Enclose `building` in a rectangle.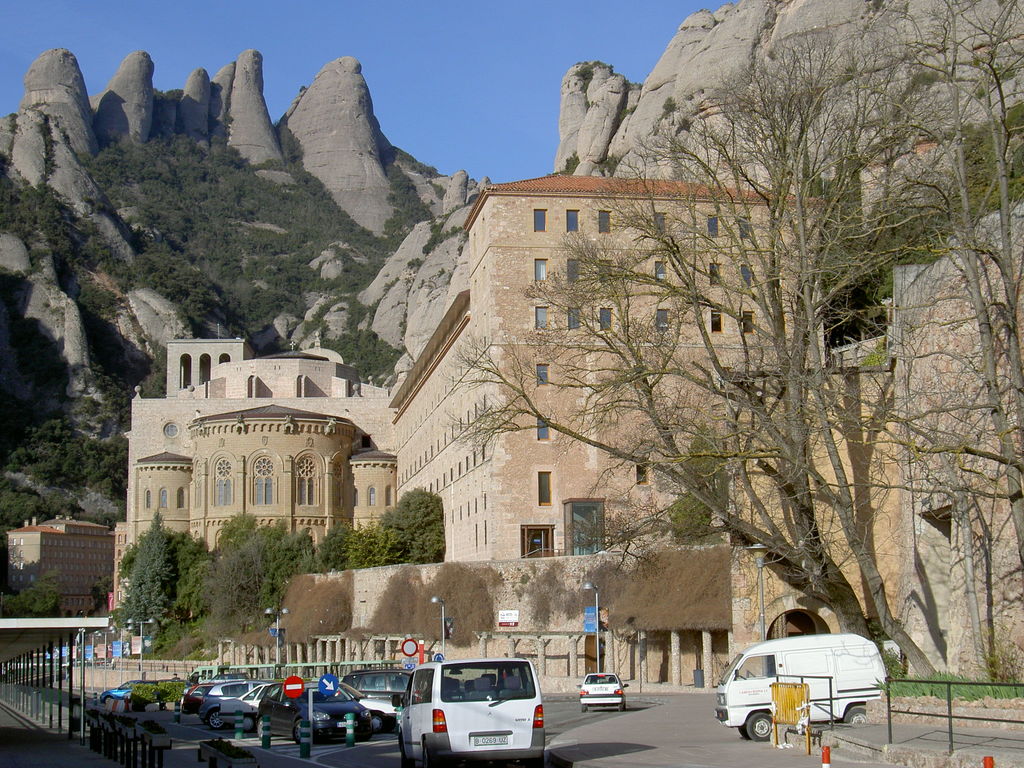
(left=110, top=172, right=827, bottom=619).
